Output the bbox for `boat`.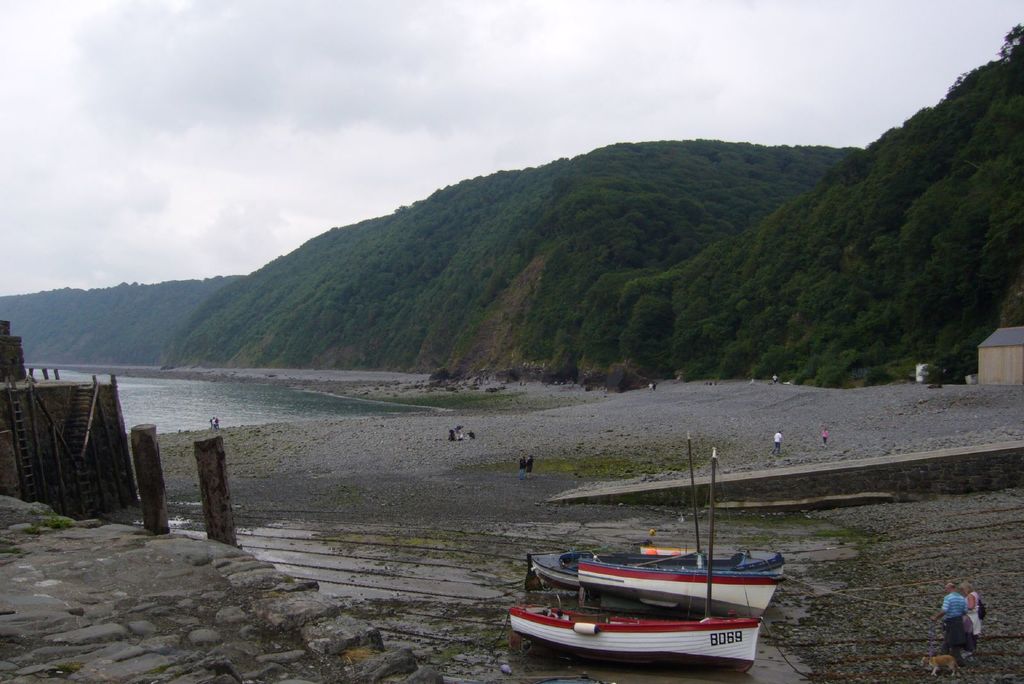
[left=516, top=431, right=790, bottom=605].
